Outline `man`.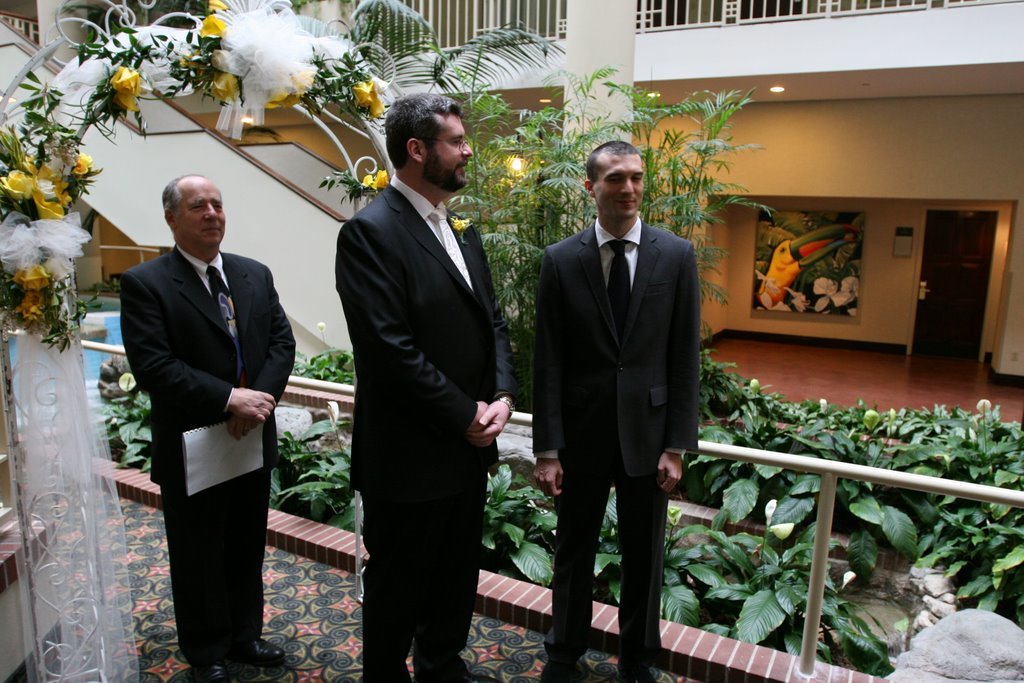
Outline: (left=325, top=90, right=513, bottom=682).
